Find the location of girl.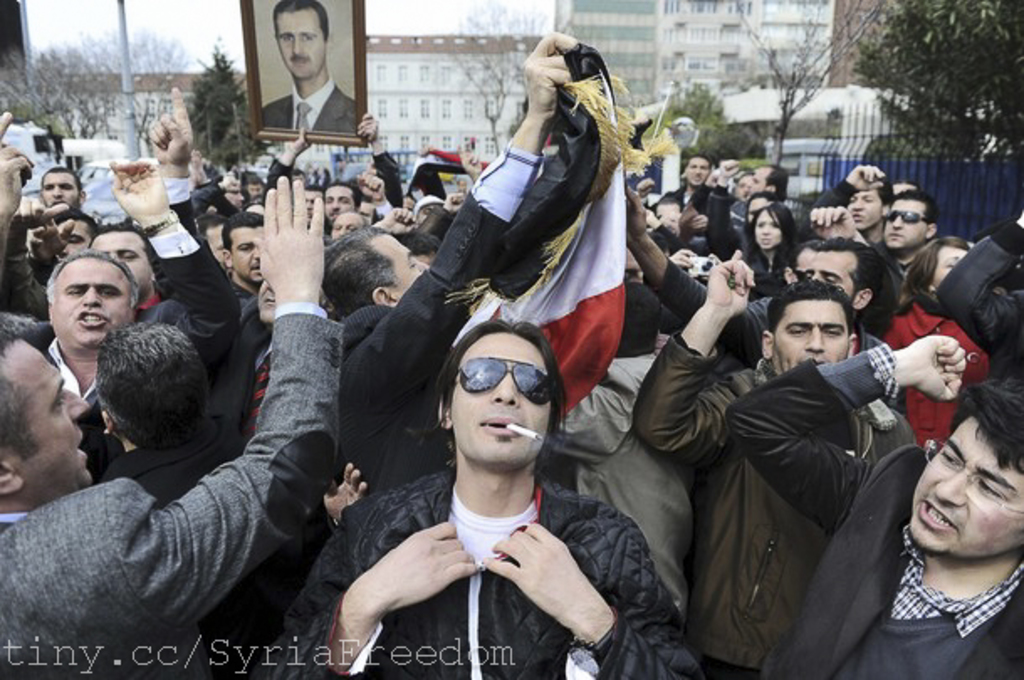
Location: 880 233 994 458.
